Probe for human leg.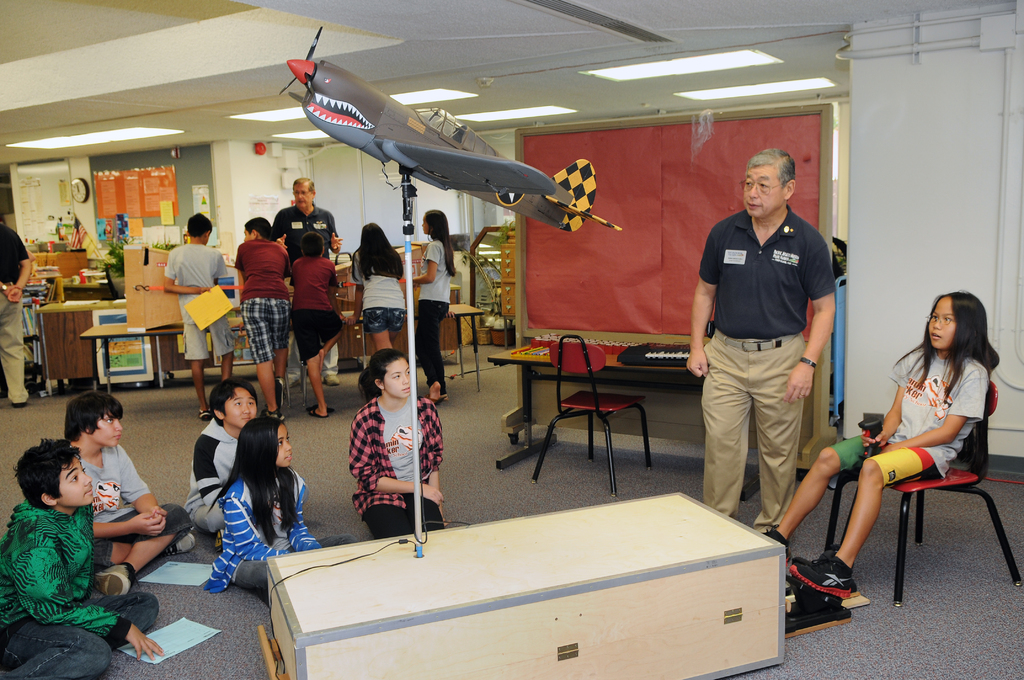
Probe result: BBox(785, 444, 957, 599).
